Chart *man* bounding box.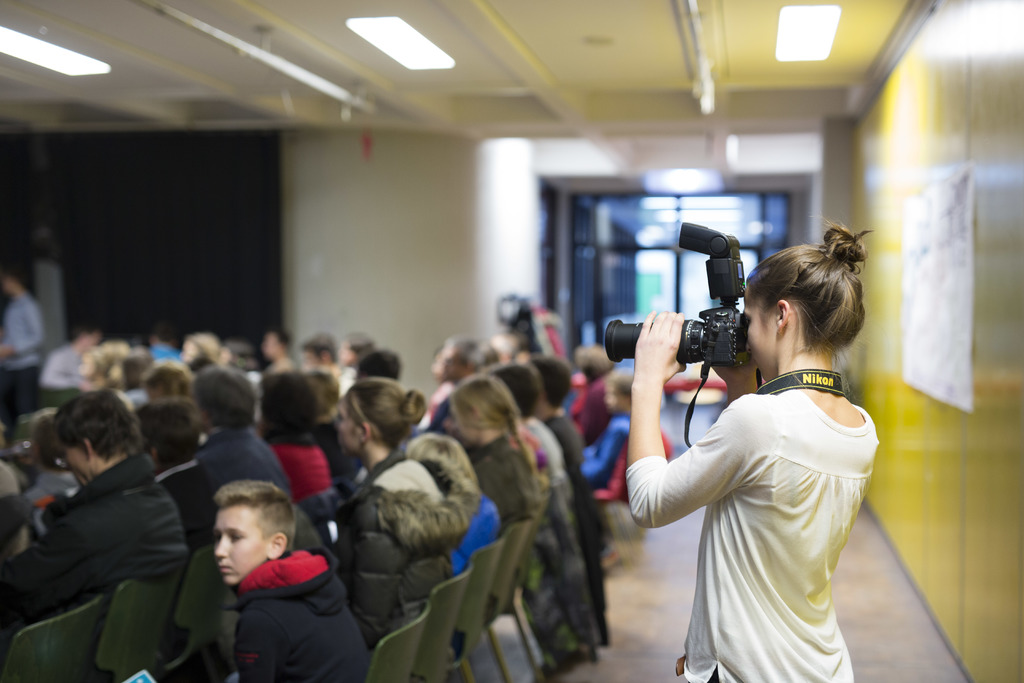
Charted: 0:390:181:635.
